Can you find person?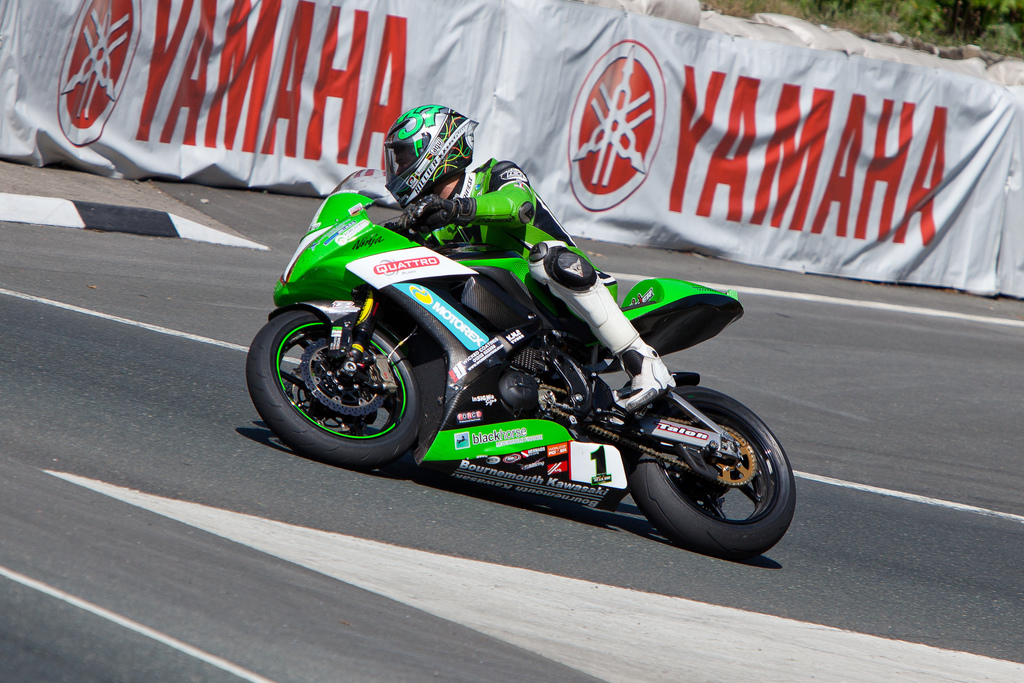
Yes, bounding box: box(352, 101, 684, 522).
